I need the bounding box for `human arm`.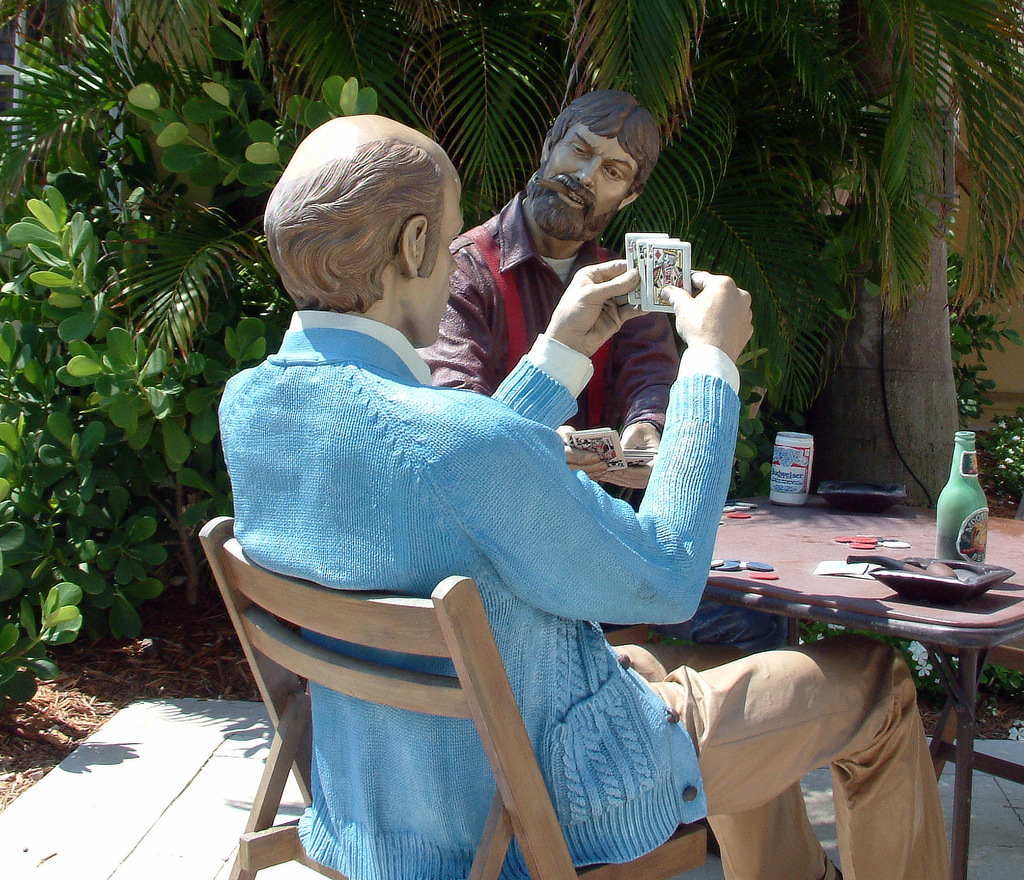
Here it is: <box>415,253,605,483</box>.
